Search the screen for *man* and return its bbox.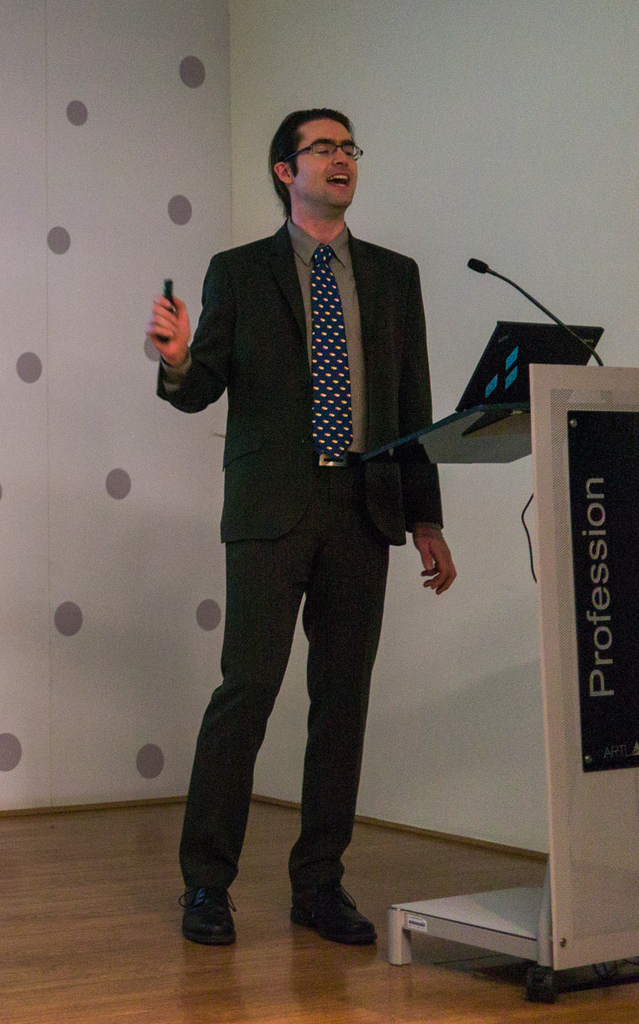
Found: locate(141, 108, 460, 956).
